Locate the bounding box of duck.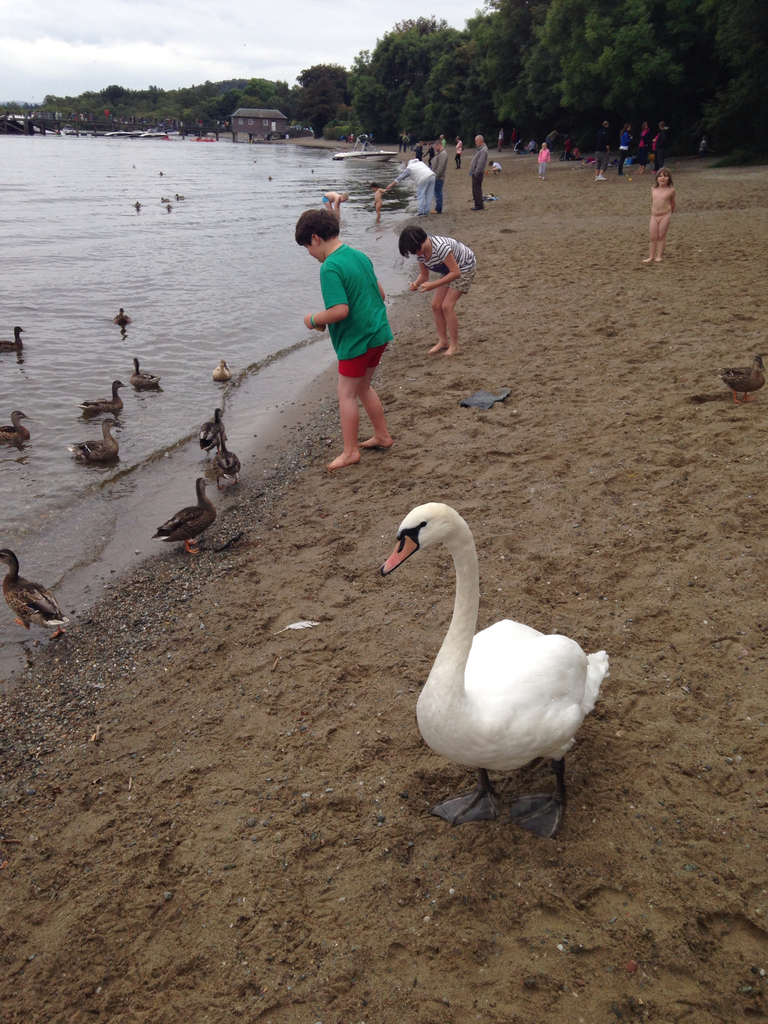
Bounding box: {"left": 108, "top": 305, "right": 132, "bottom": 328}.
